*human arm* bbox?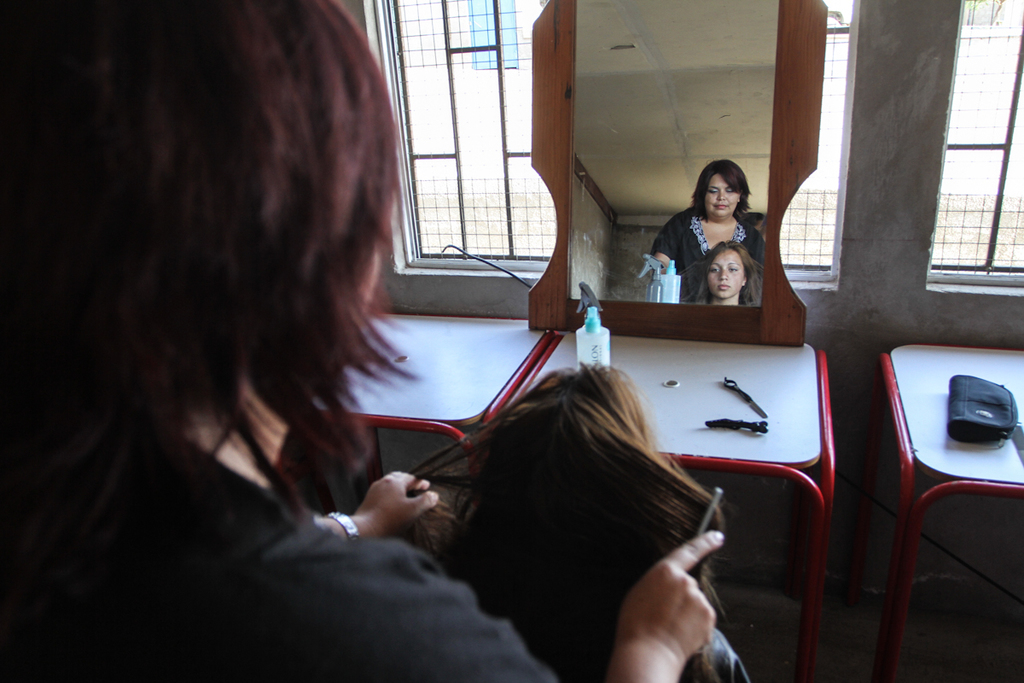
locate(198, 526, 727, 682)
